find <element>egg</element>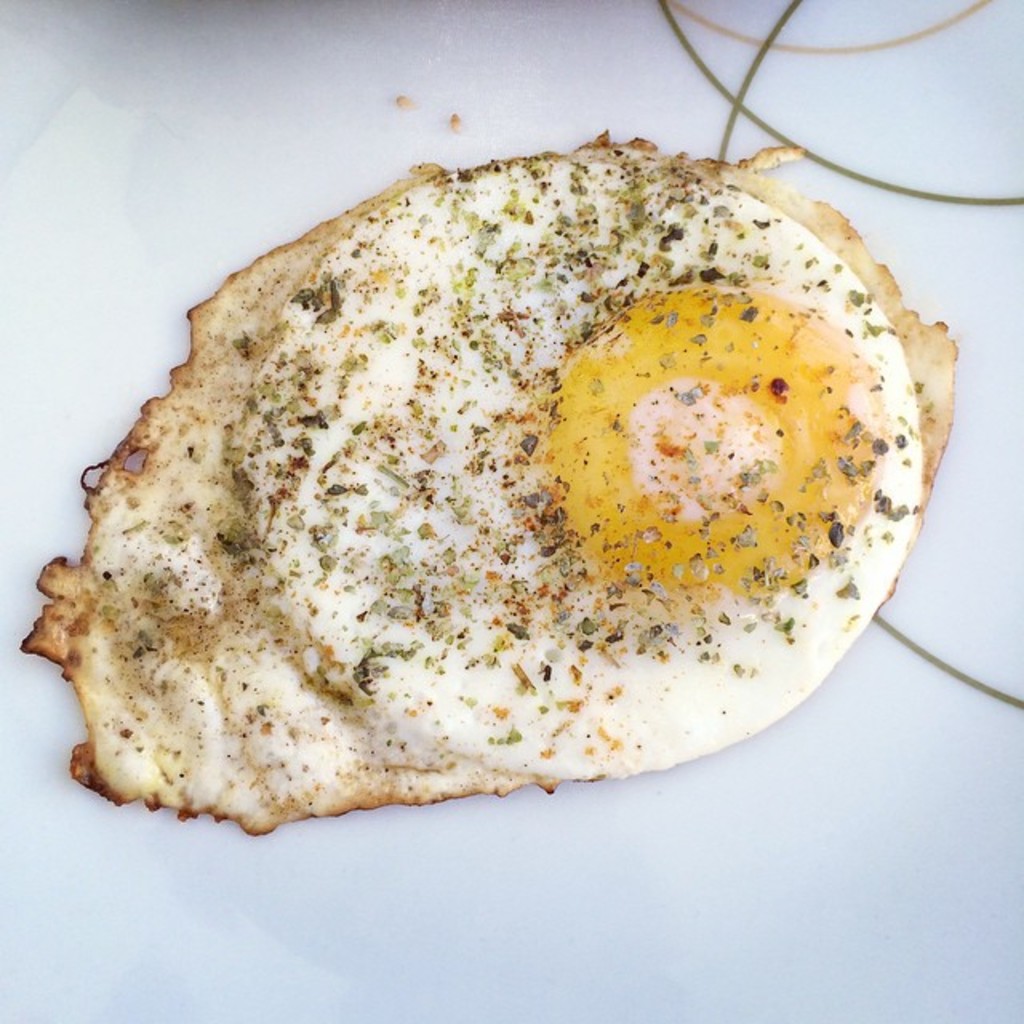
19/118/960/832
